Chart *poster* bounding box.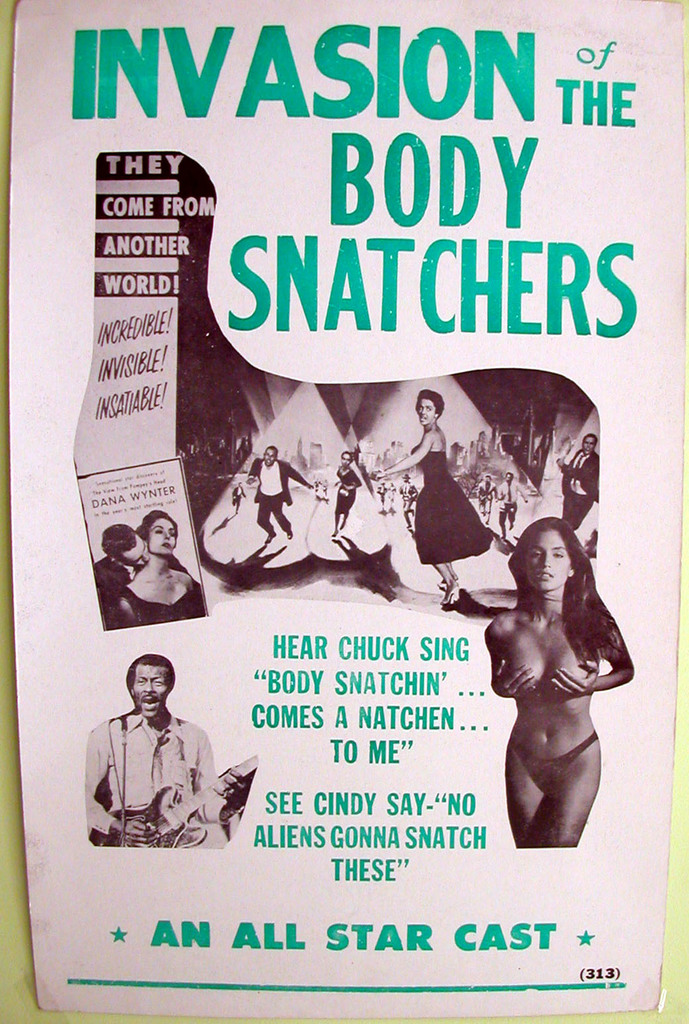
Charted: region(0, 0, 688, 1023).
